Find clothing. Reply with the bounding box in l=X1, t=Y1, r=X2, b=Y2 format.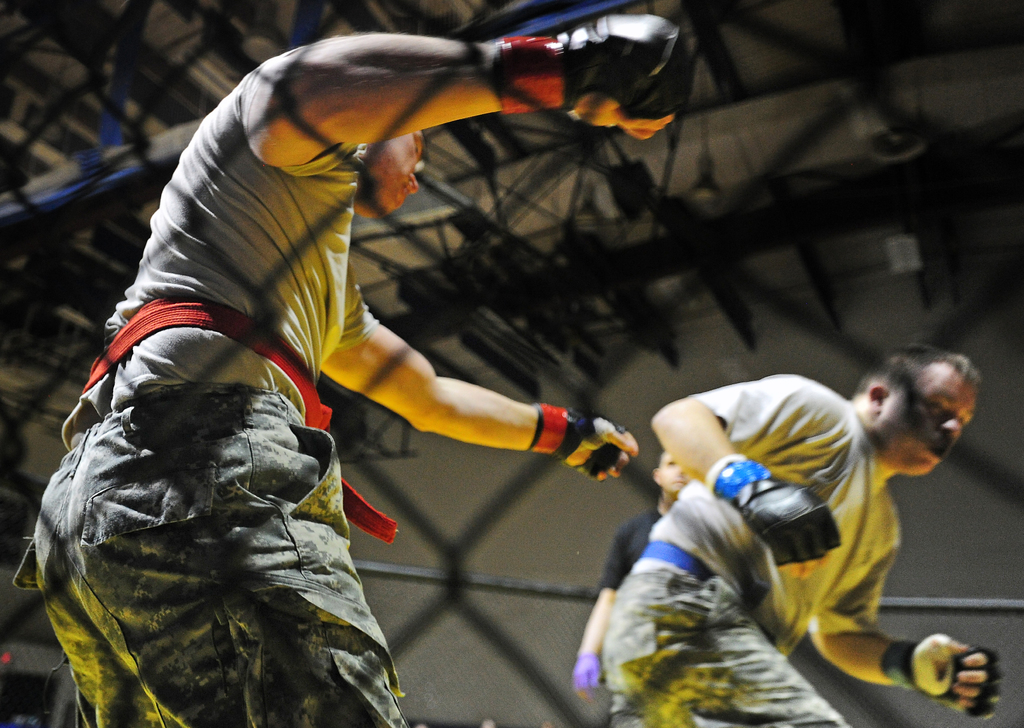
l=589, t=368, r=890, b=727.
